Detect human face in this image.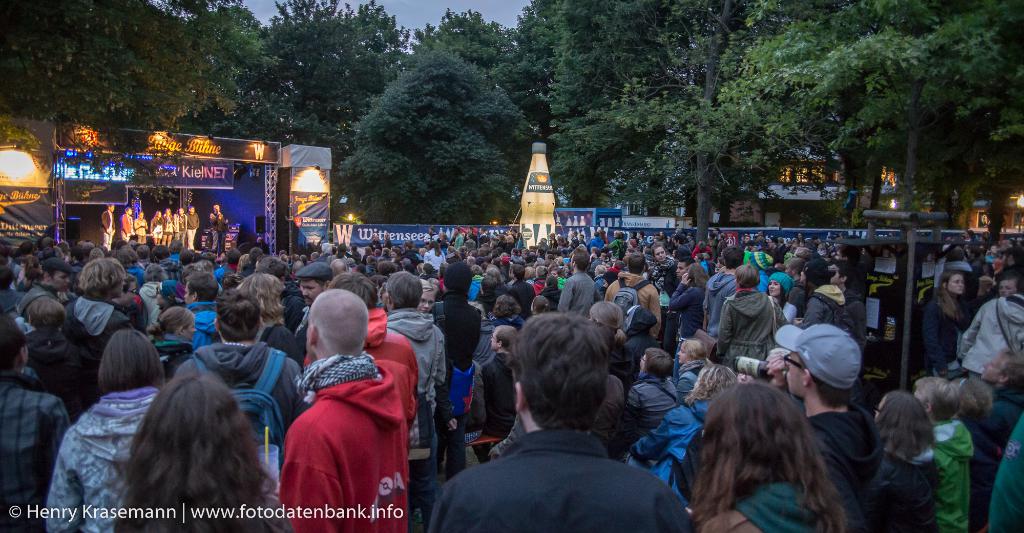
Detection: locate(998, 279, 1014, 293).
